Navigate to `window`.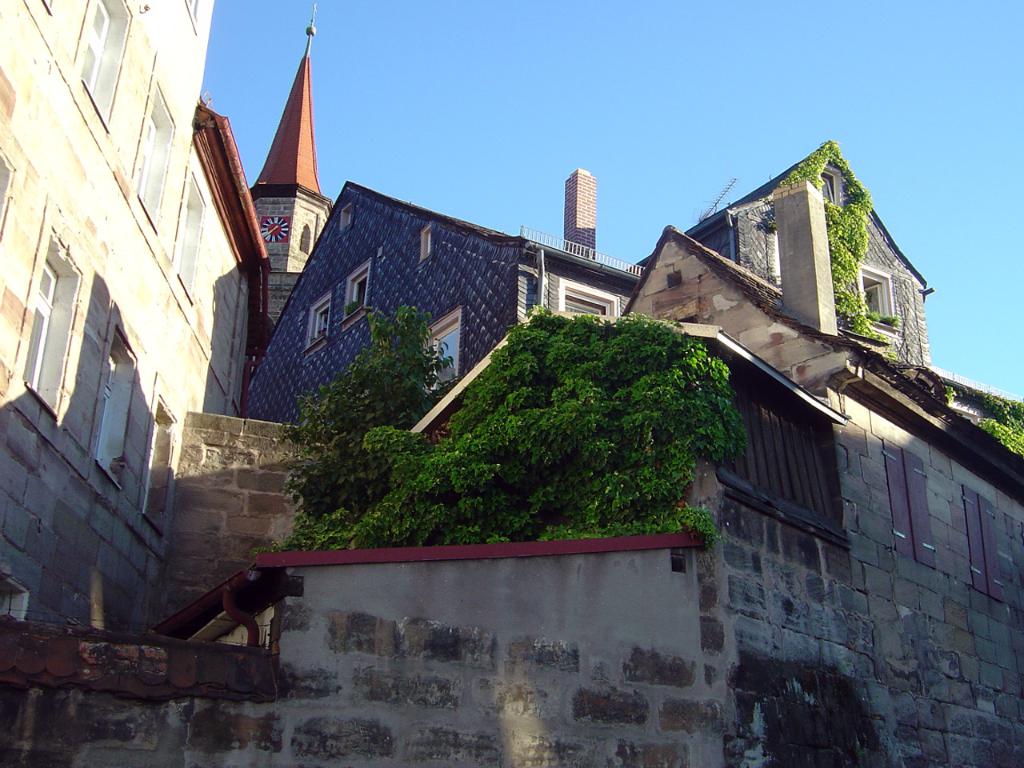
Navigation target: crop(425, 314, 455, 403).
